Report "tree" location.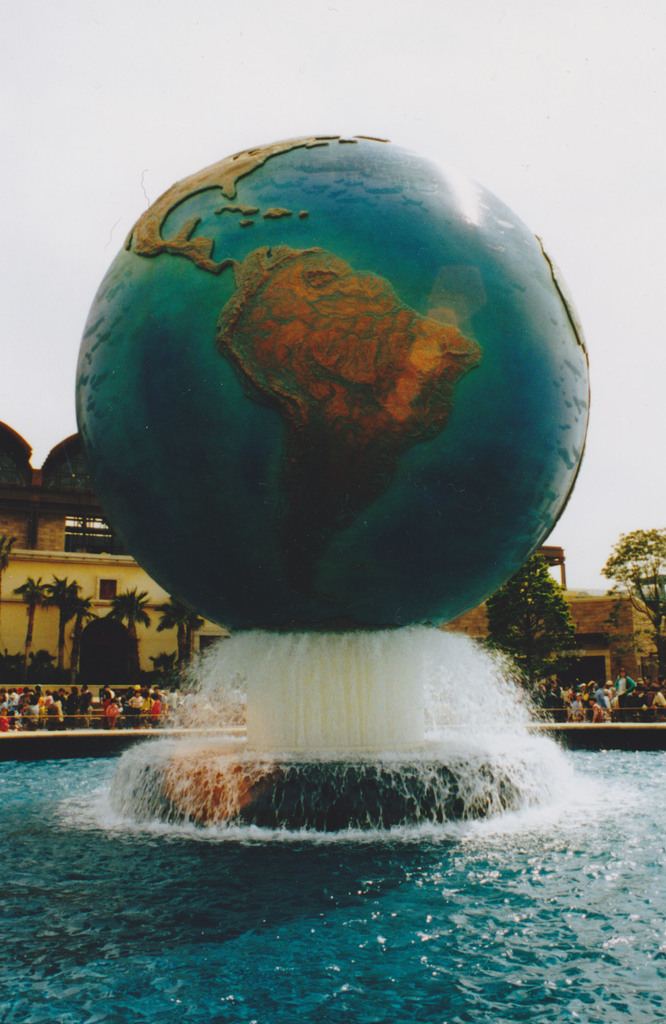
Report: 160,594,203,691.
